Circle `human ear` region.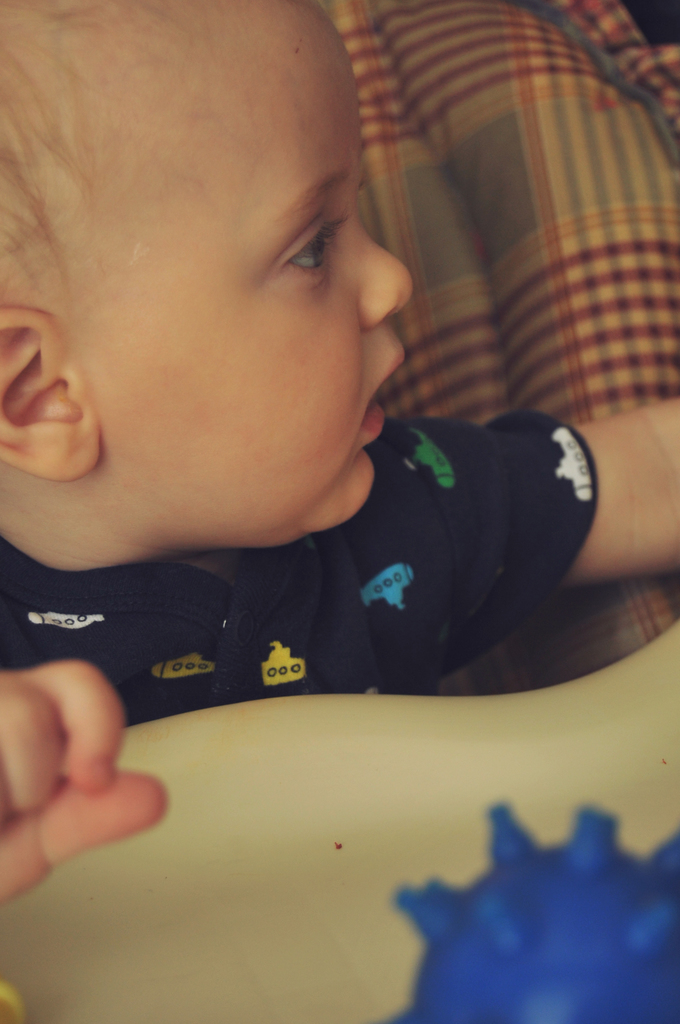
Region: bbox=(0, 305, 99, 479).
